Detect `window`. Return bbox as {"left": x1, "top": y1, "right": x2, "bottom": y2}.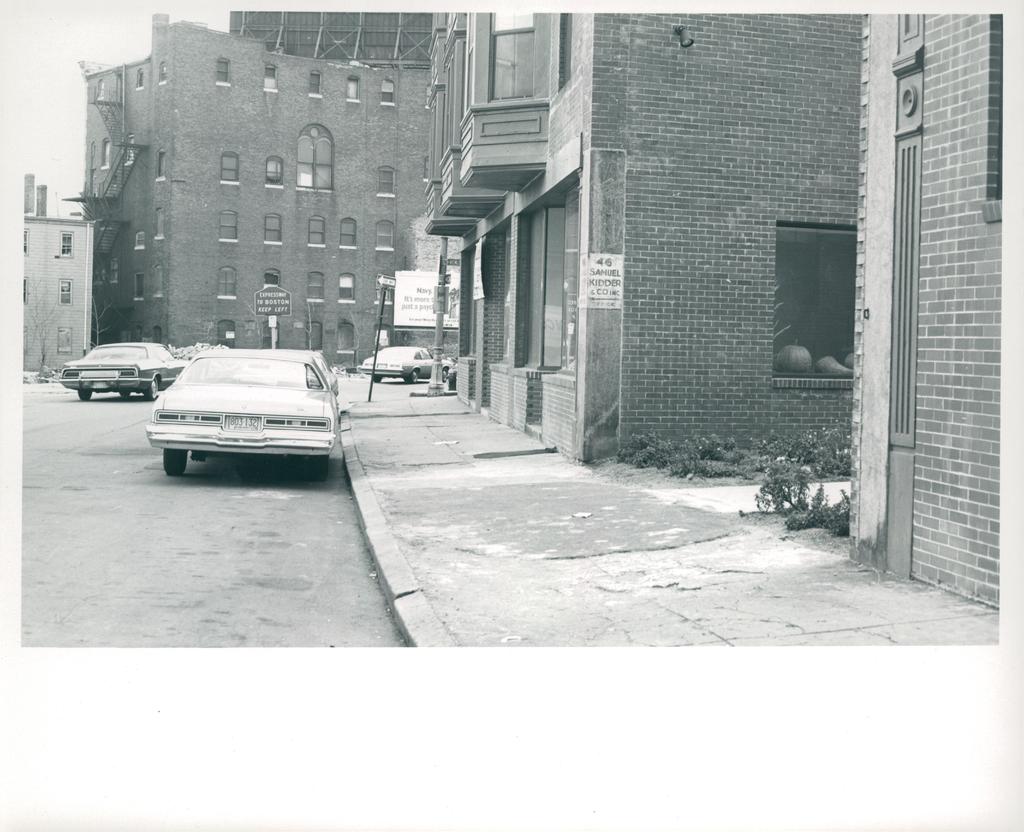
{"left": 57, "top": 325, "right": 71, "bottom": 356}.
